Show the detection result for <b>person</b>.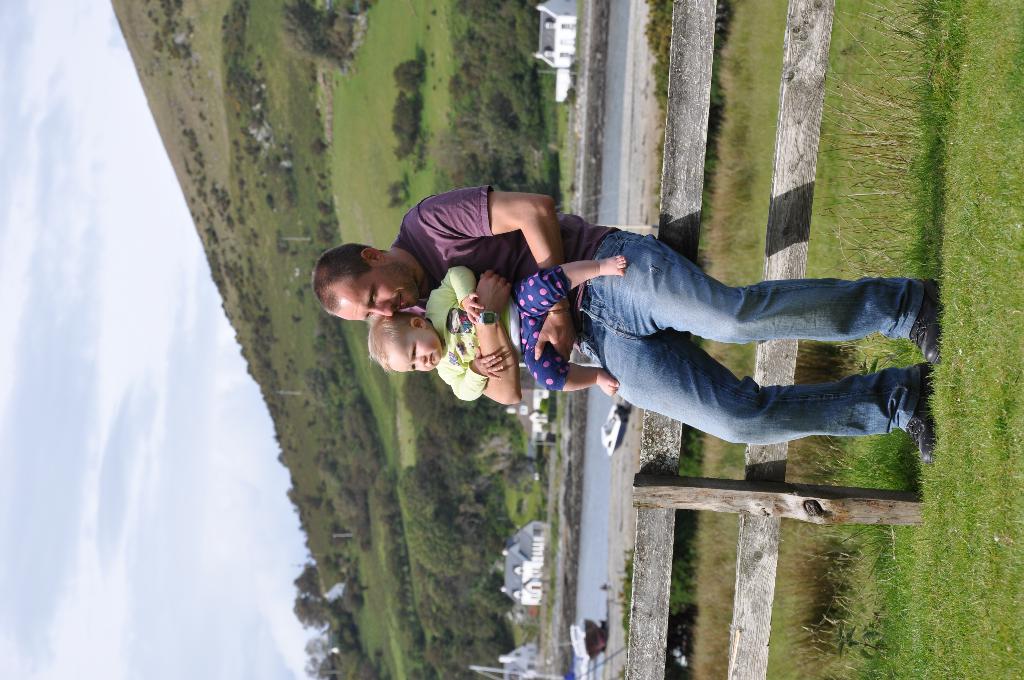
{"x1": 366, "y1": 255, "x2": 627, "y2": 399}.
